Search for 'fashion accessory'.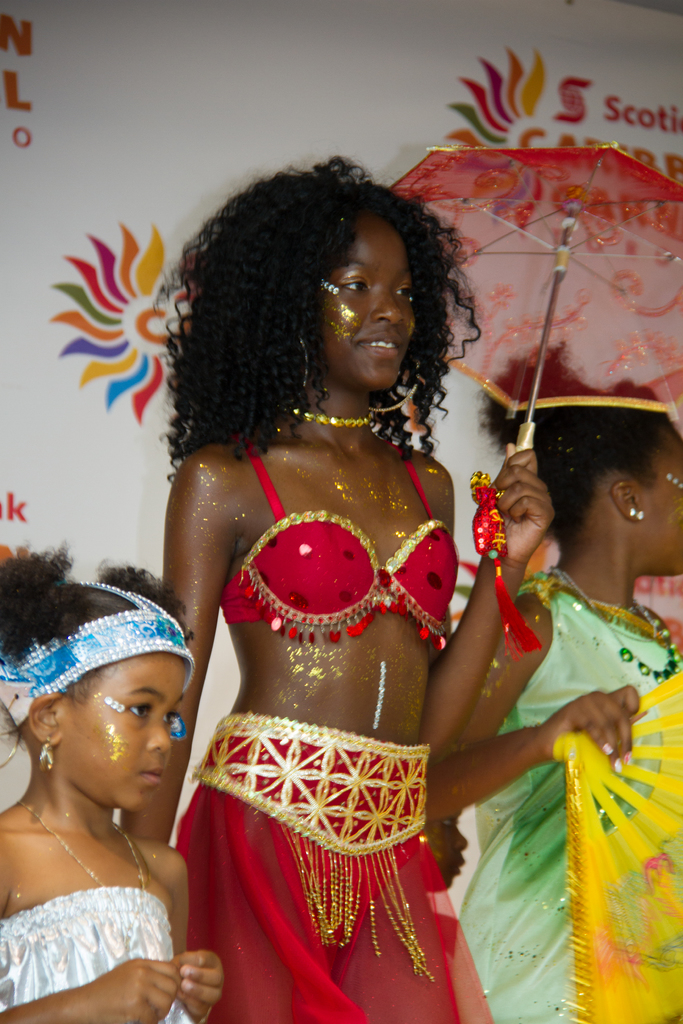
Found at 466/469/545/660.
